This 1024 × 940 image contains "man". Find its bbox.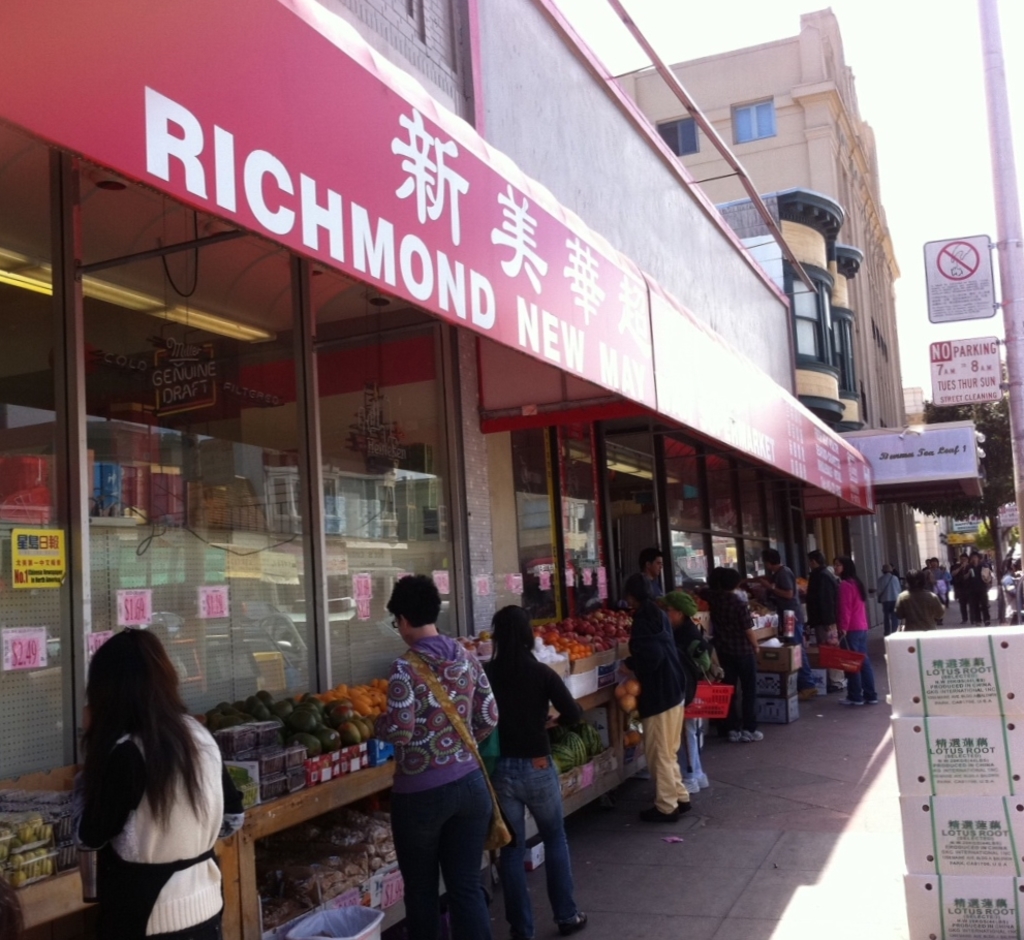
<bbox>631, 544, 669, 597</bbox>.
